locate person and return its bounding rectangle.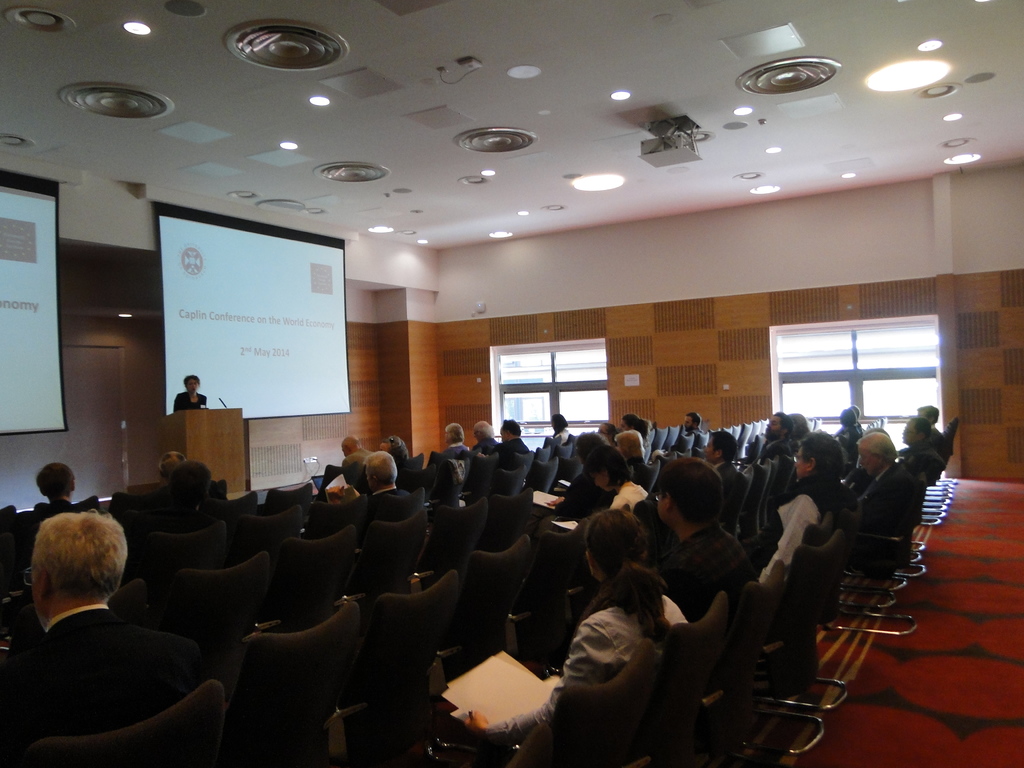
region(559, 415, 575, 449).
